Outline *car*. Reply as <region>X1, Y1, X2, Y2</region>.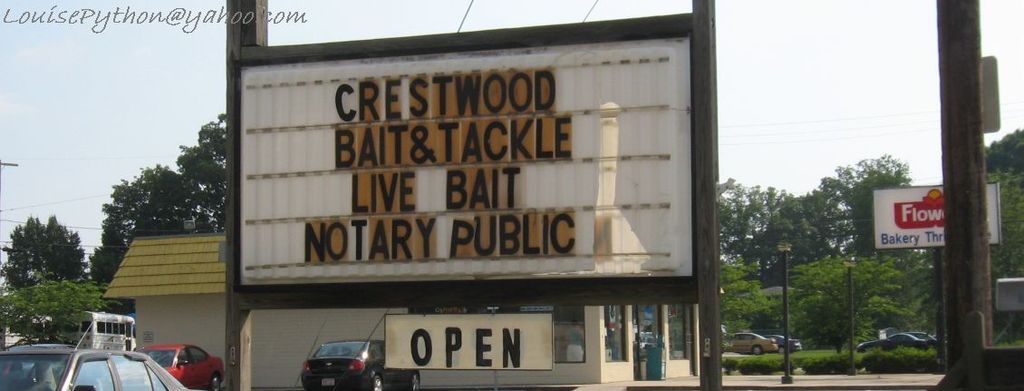
<region>13, 341, 82, 372</region>.
